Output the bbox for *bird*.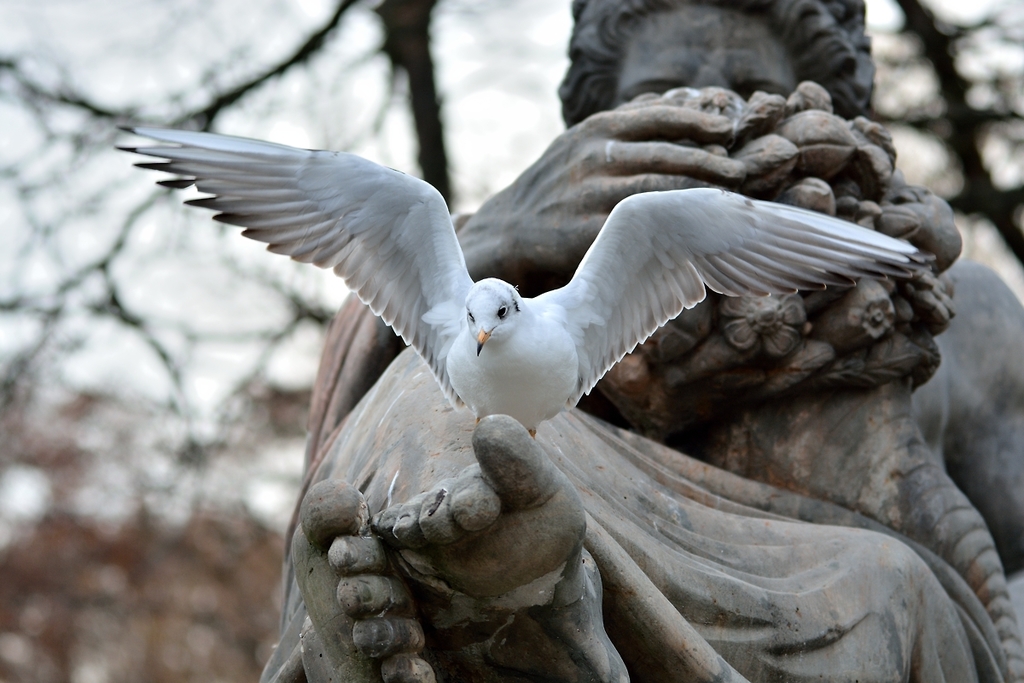
(x1=114, y1=126, x2=940, y2=438).
